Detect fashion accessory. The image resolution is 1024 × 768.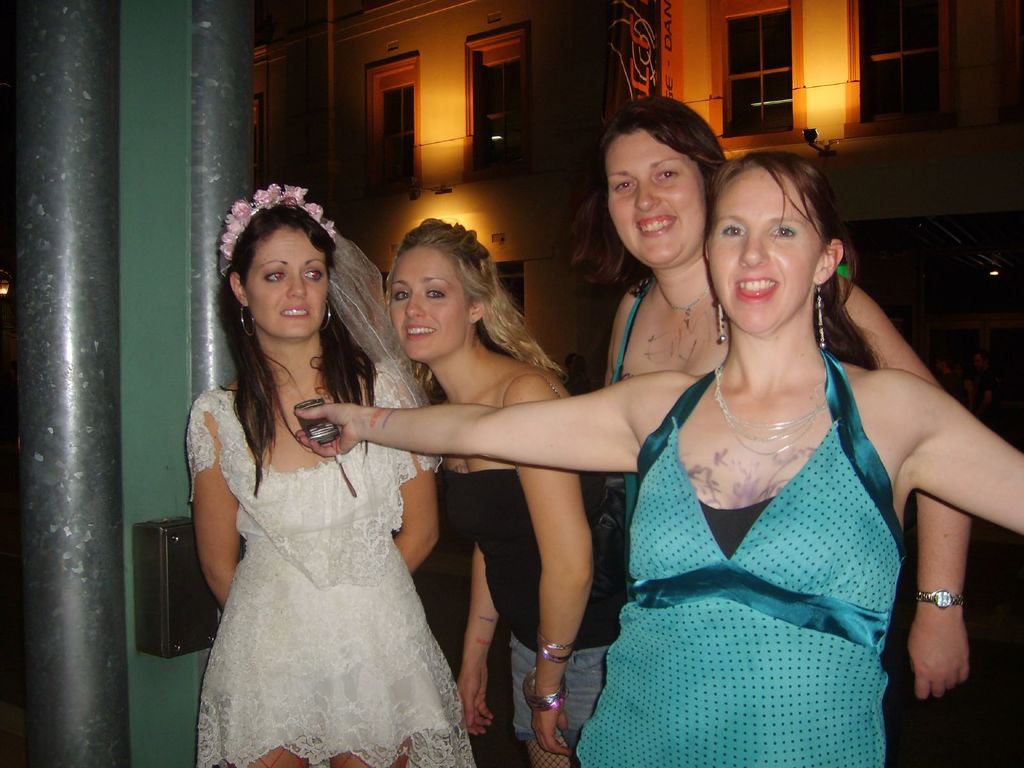
218:183:337:278.
